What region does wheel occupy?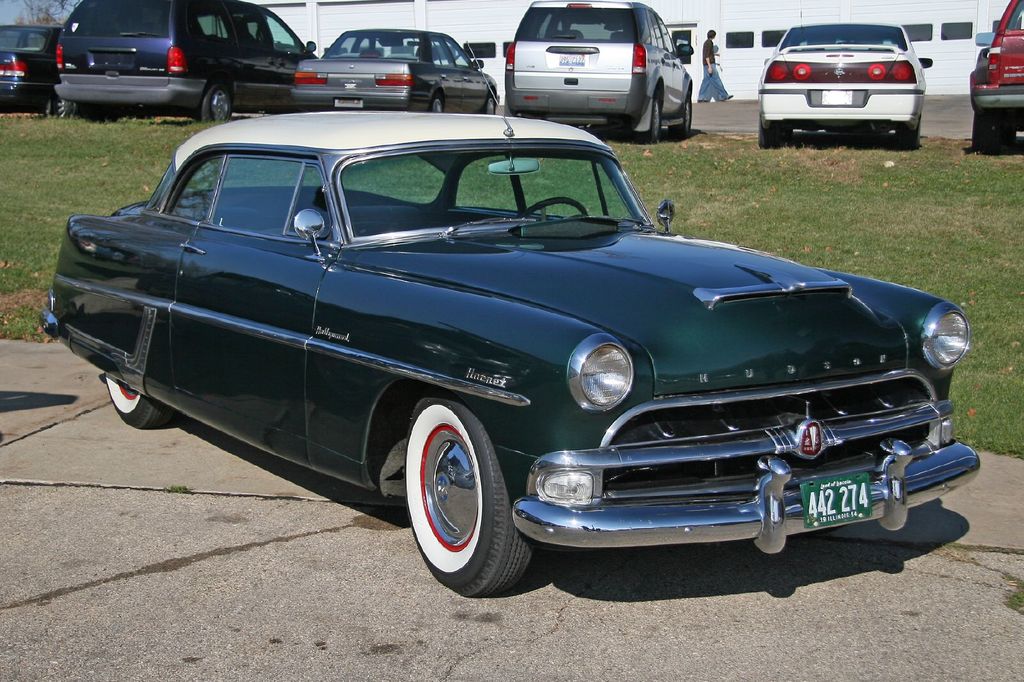
select_region(107, 373, 171, 431).
